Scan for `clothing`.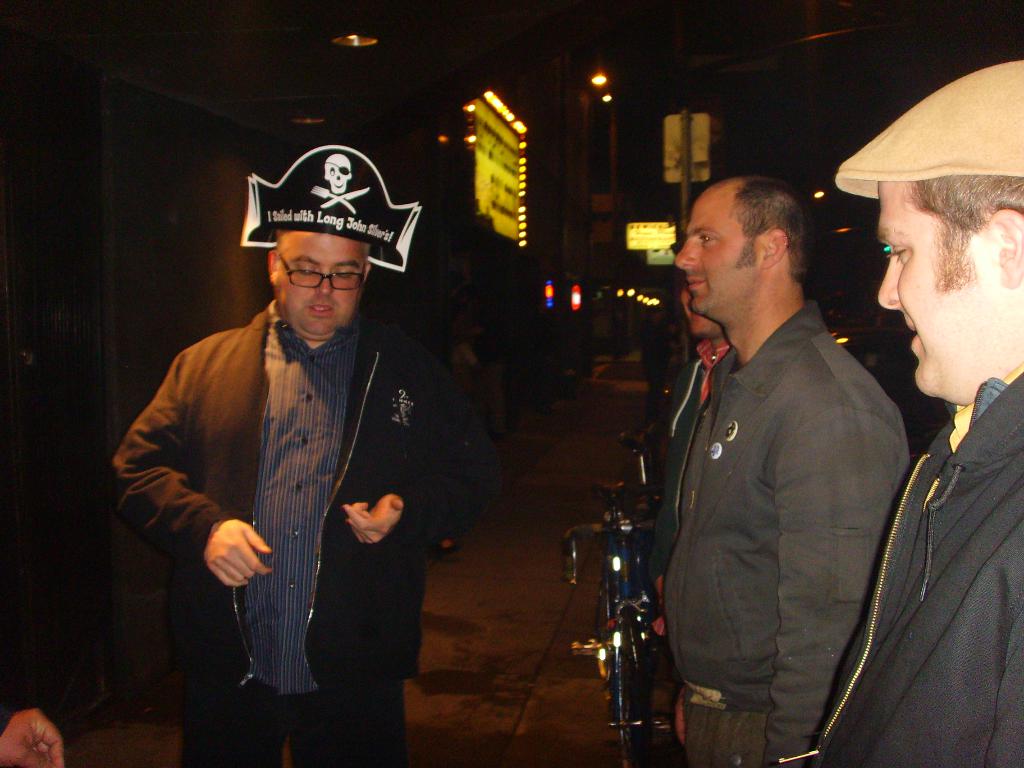
Scan result: left=812, top=383, right=1023, bottom=767.
